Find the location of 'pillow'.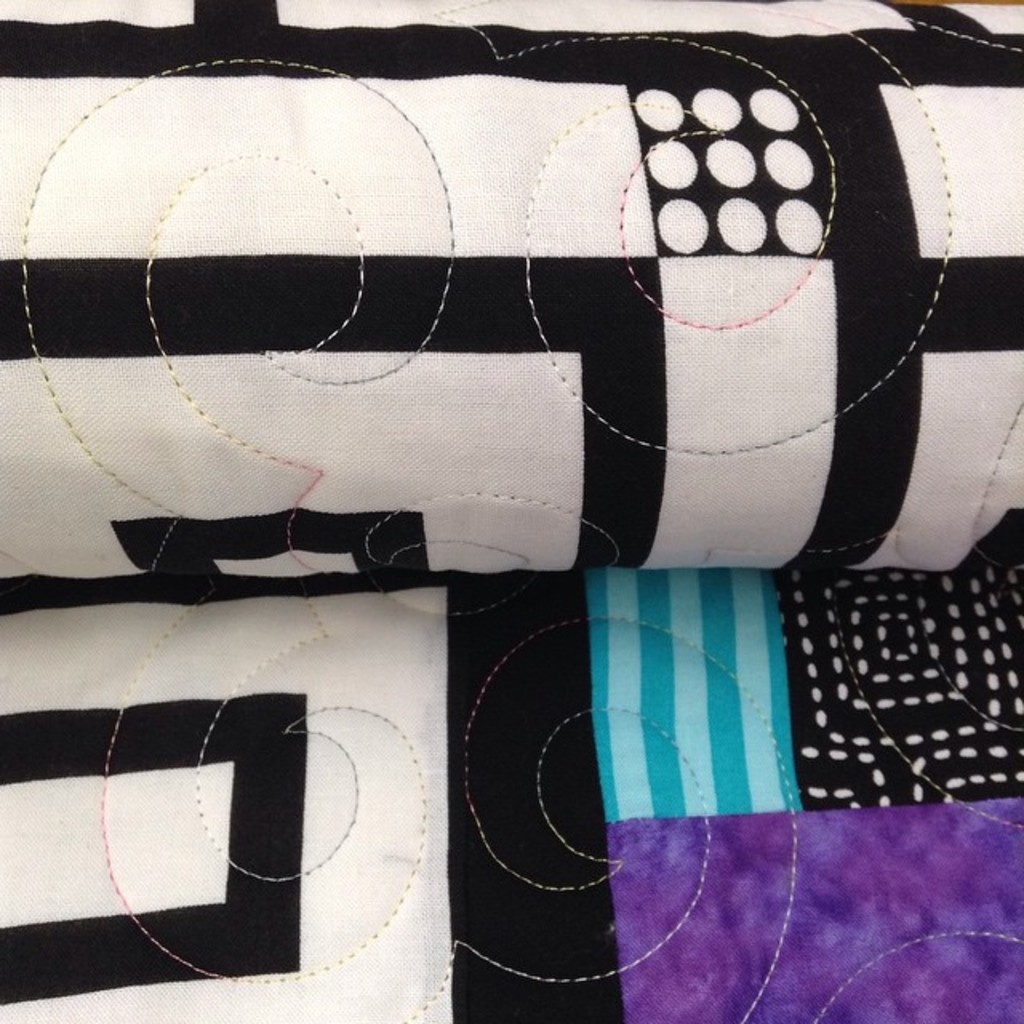
Location: {"left": 98, "top": 46, "right": 974, "bottom": 613}.
